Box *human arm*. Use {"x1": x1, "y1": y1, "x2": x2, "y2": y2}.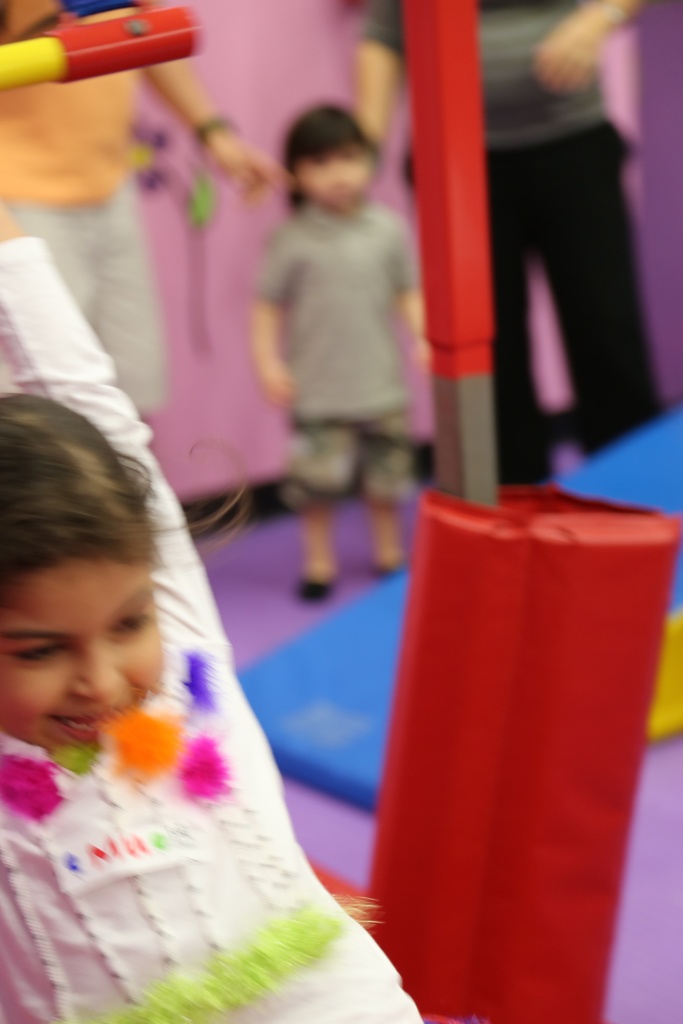
{"x1": 338, "y1": 0, "x2": 417, "y2": 154}.
